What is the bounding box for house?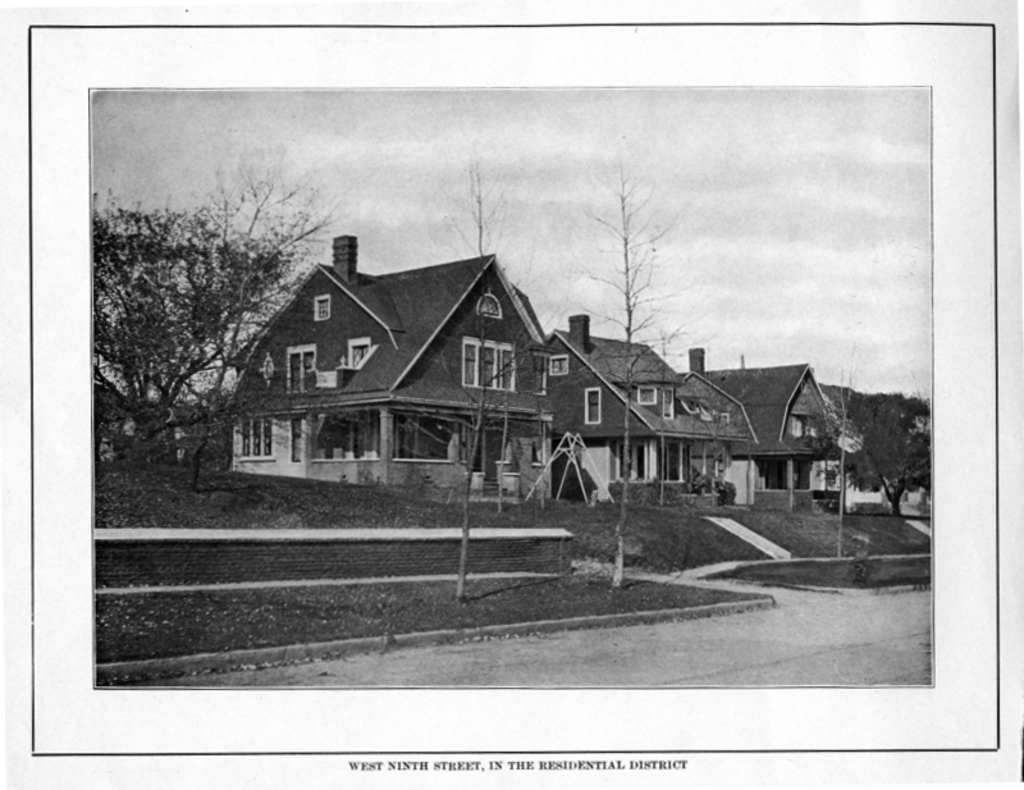
(620,344,754,492).
